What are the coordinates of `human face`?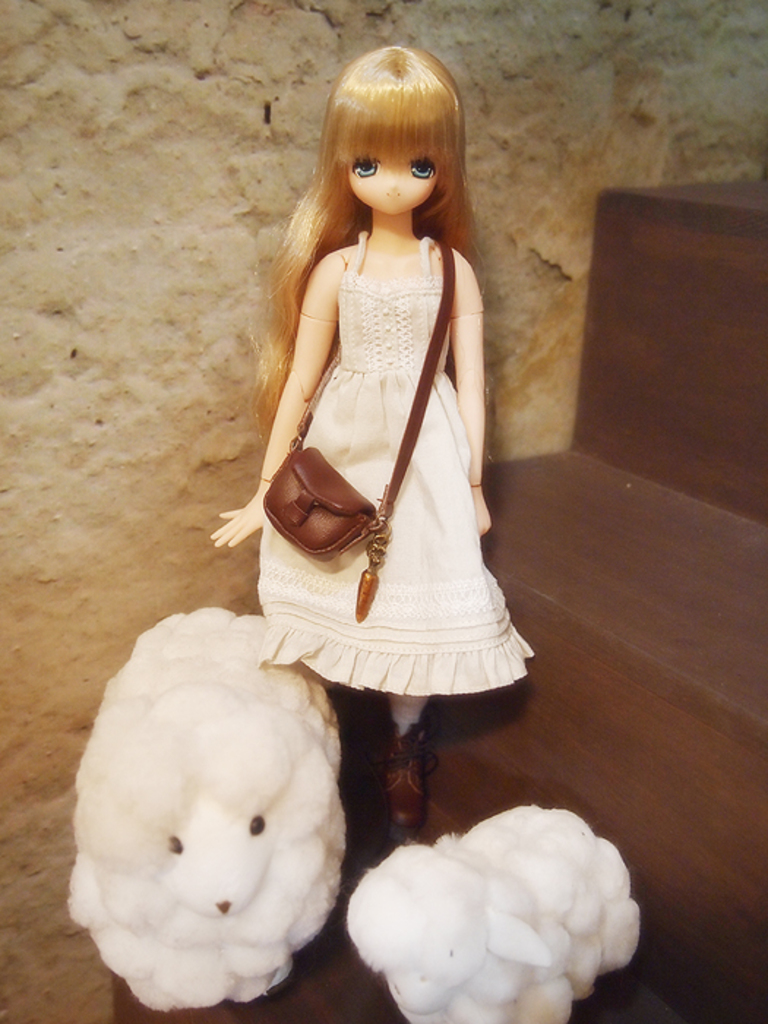
[347, 143, 434, 214].
